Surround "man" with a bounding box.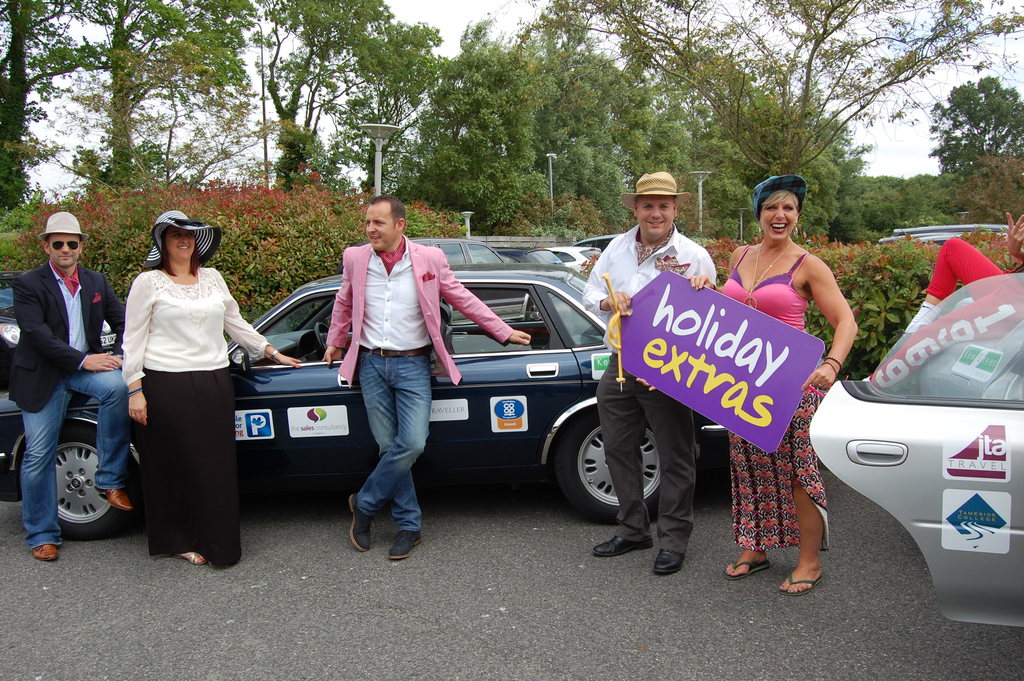
Rect(325, 198, 531, 557).
